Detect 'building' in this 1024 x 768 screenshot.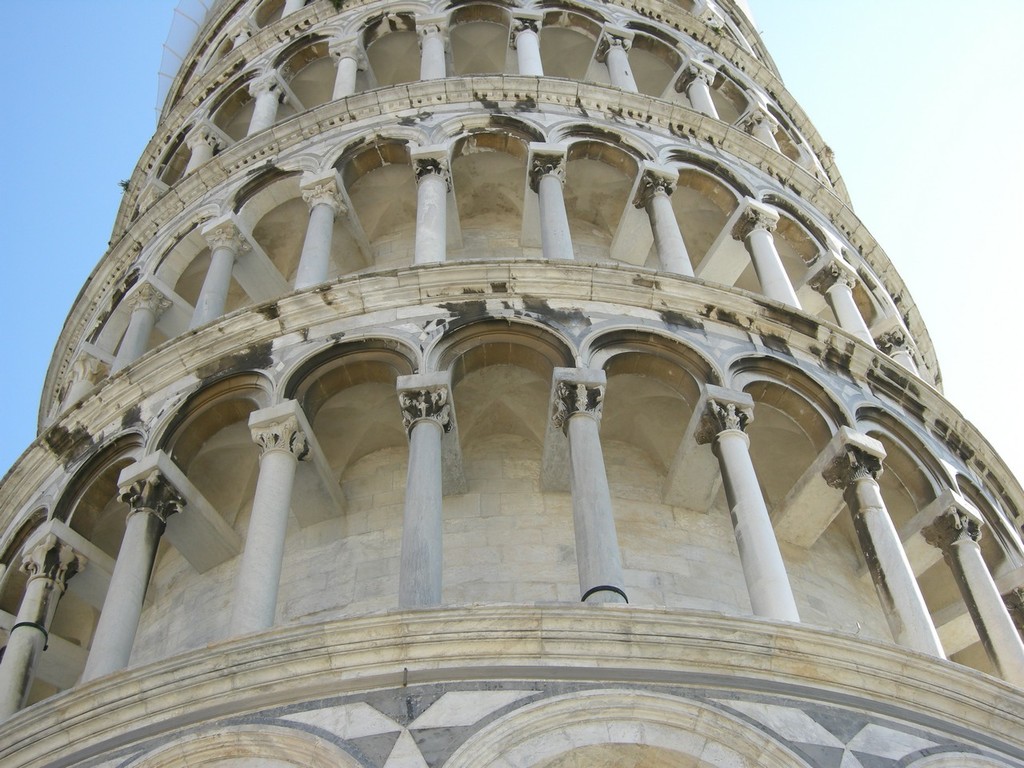
Detection: 0 0 1023 767.
